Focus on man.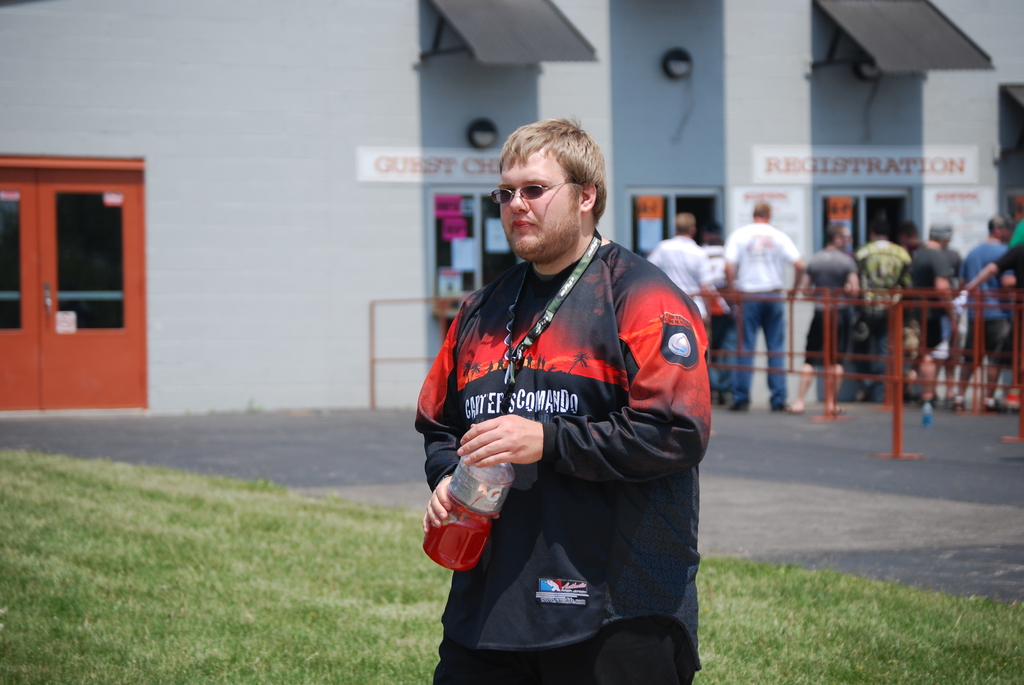
Focused at left=852, top=221, right=911, bottom=403.
